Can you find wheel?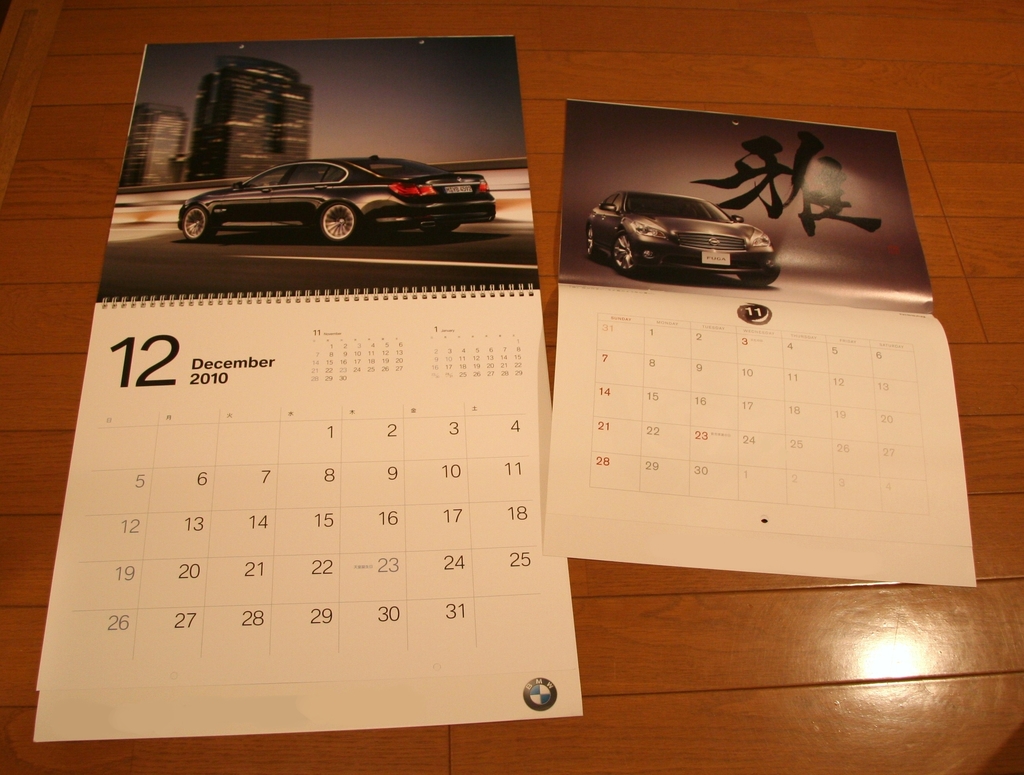
Yes, bounding box: x1=183, y1=207, x2=218, y2=242.
